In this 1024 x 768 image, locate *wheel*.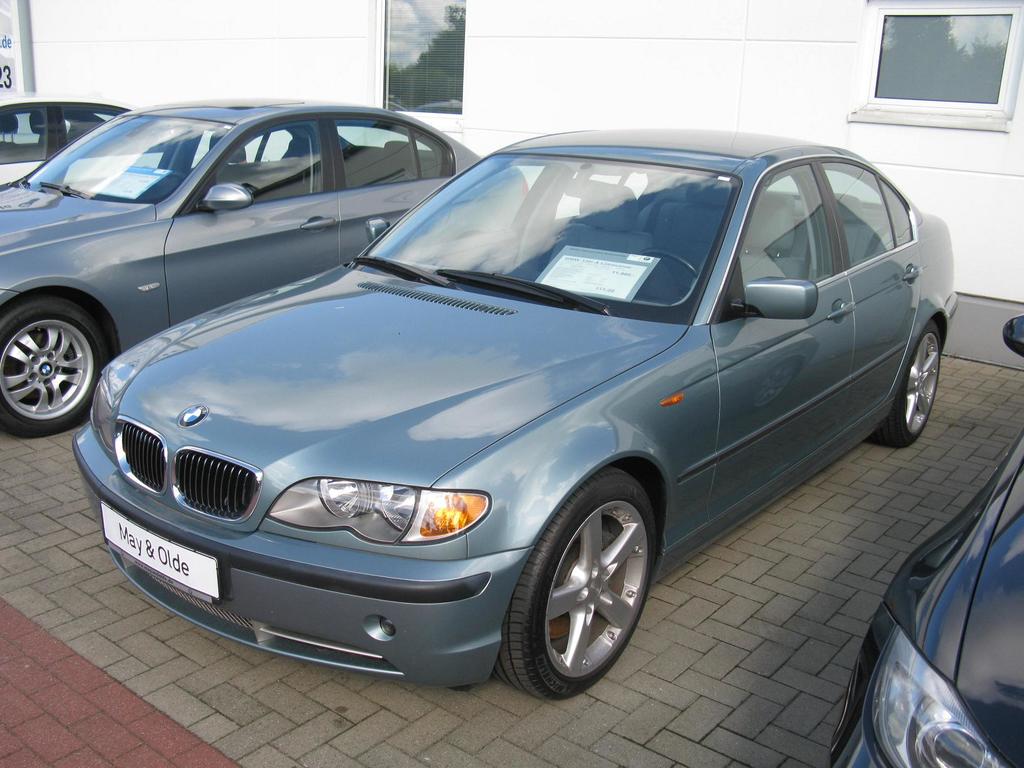
Bounding box: x1=881, y1=318, x2=943, y2=442.
